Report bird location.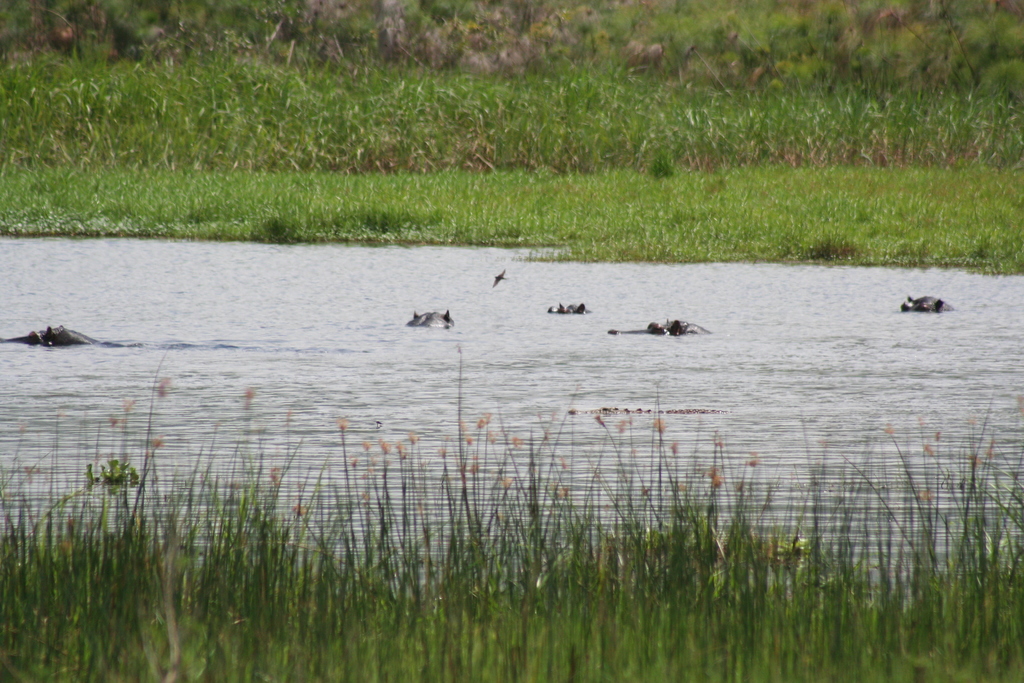
Report: 489:267:516:293.
